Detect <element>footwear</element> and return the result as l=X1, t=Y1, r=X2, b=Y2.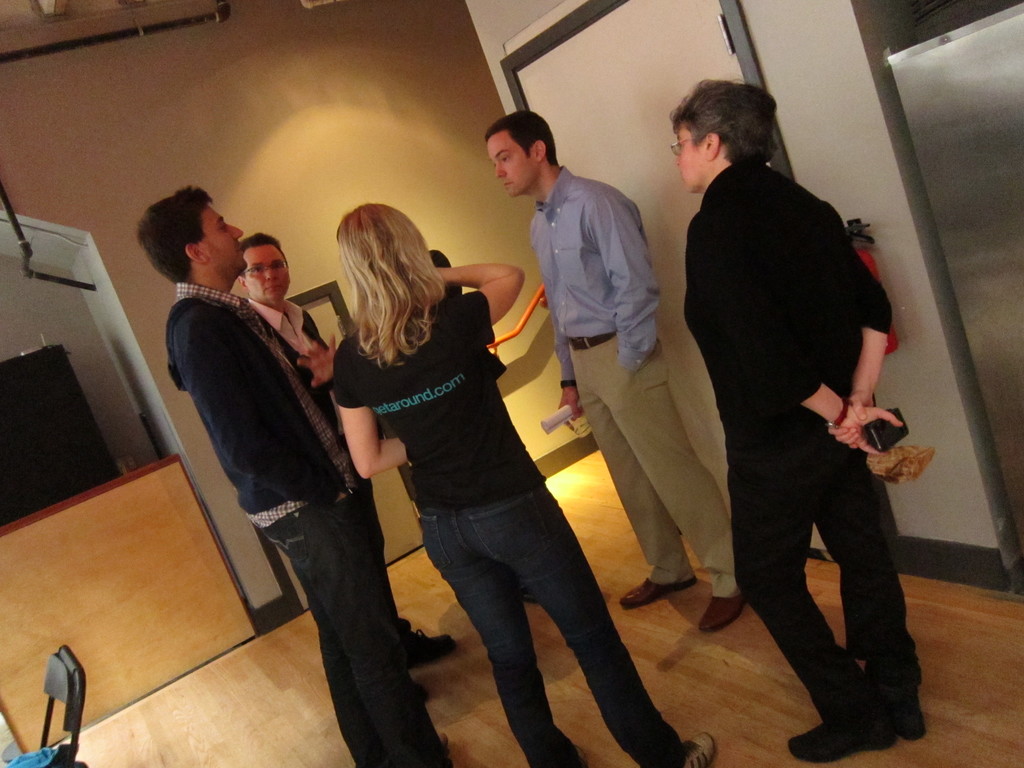
l=697, t=593, r=744, b=633.
